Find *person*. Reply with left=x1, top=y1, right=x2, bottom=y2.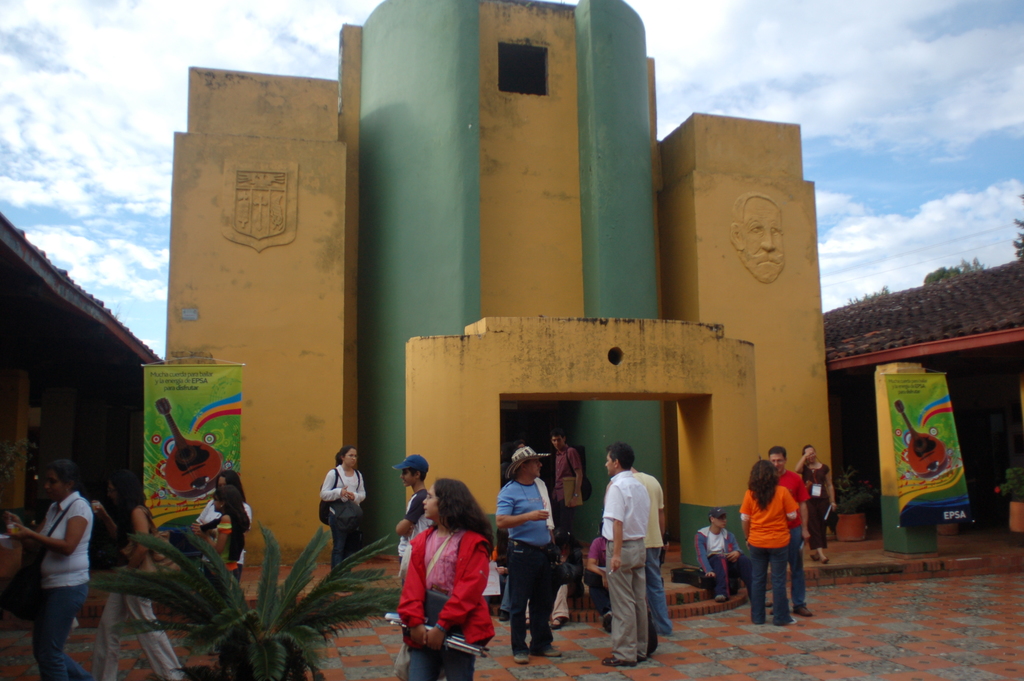
left=739, top=457, right=797, bottom=626.
